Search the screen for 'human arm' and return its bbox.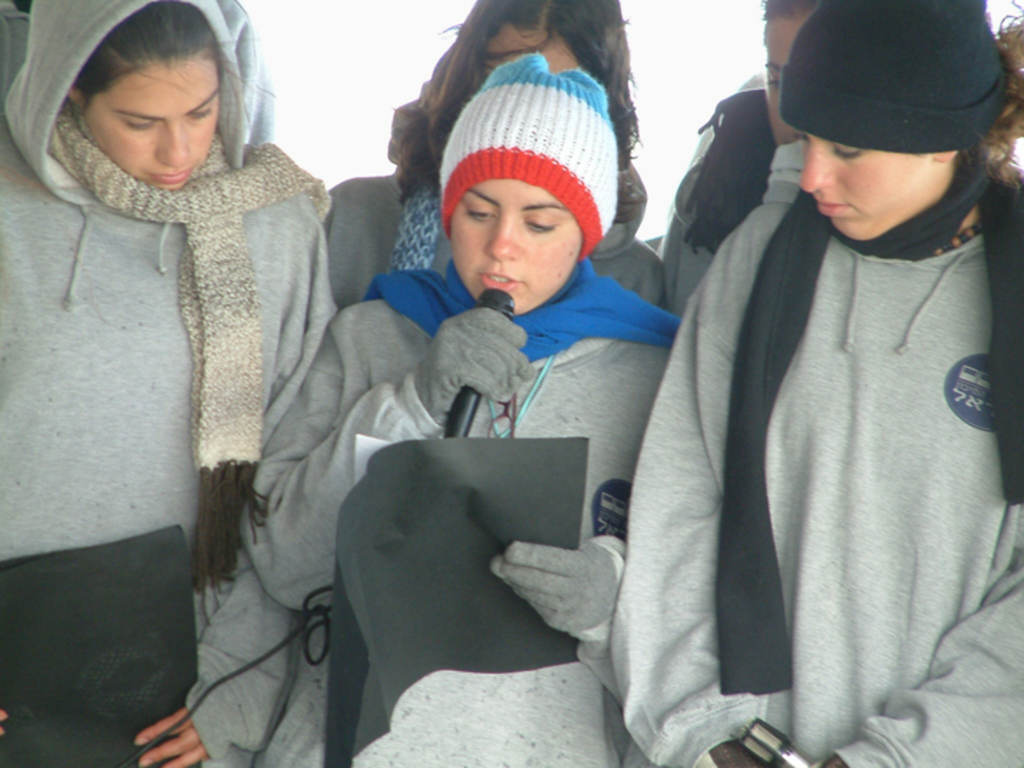
Found: [630,244,668,308].
